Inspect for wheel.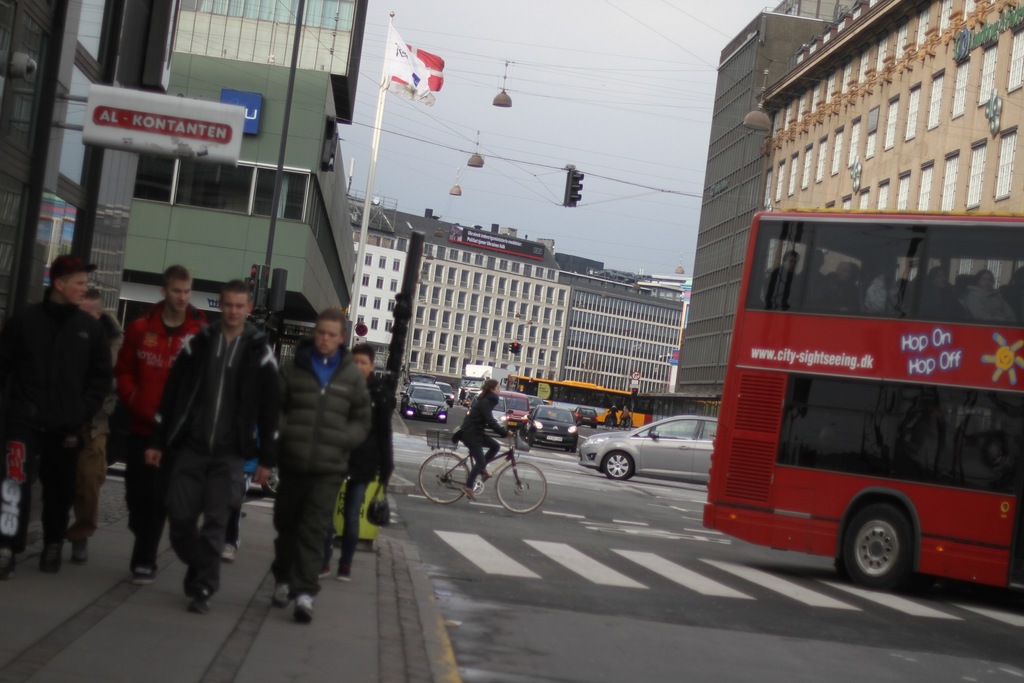
Inspection: region(602, 450, 636, 482).
